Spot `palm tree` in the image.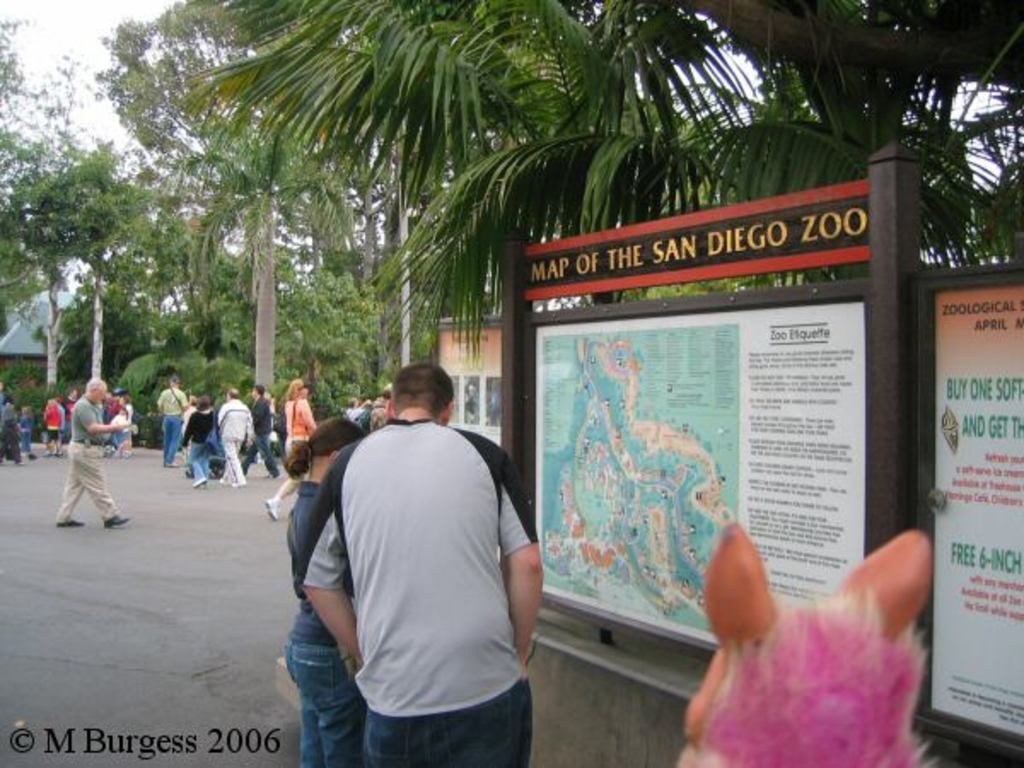
`palm tree` found at x1=155 y1=0 x2=1022 y2=358.
